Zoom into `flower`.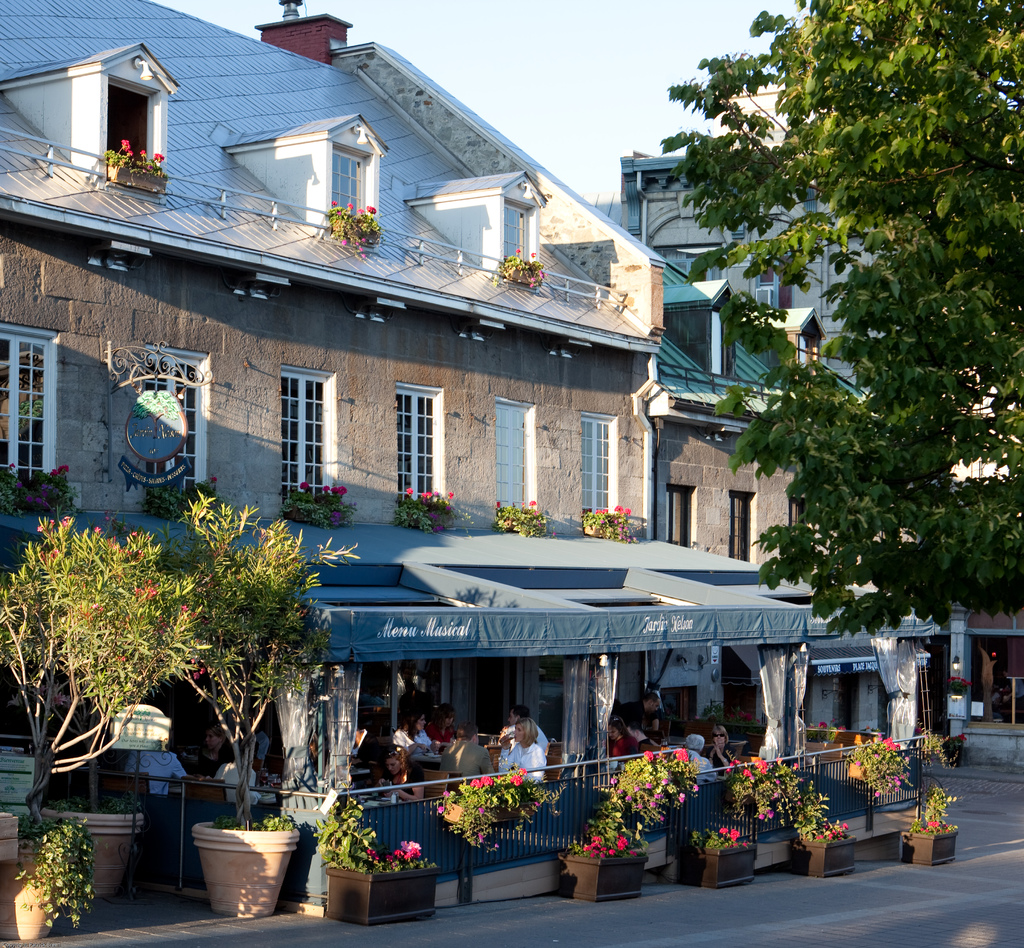
Zoom target: Rect(520, 500, 526, 508).
